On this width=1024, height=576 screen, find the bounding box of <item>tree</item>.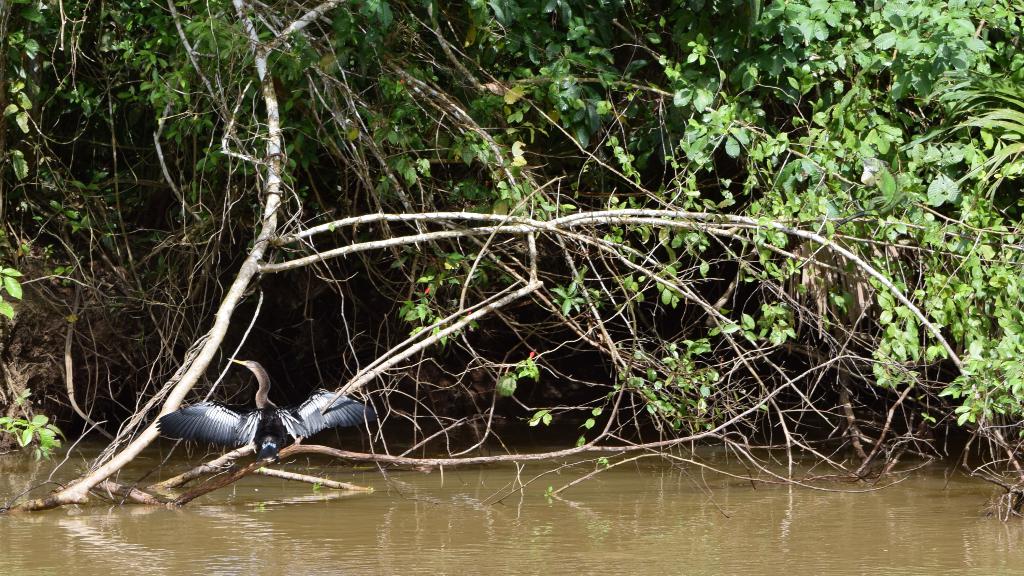
Bounding box: box=[0, 0, 1023, 501].
